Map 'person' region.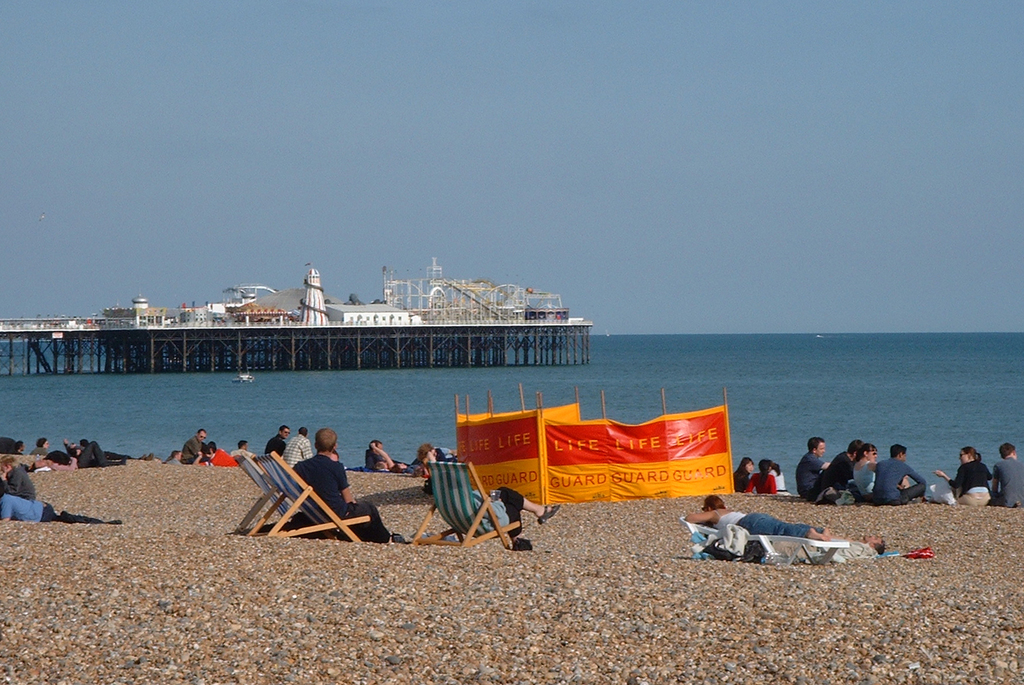
Mapped to <region>294, 425, 385, 540</region>.
